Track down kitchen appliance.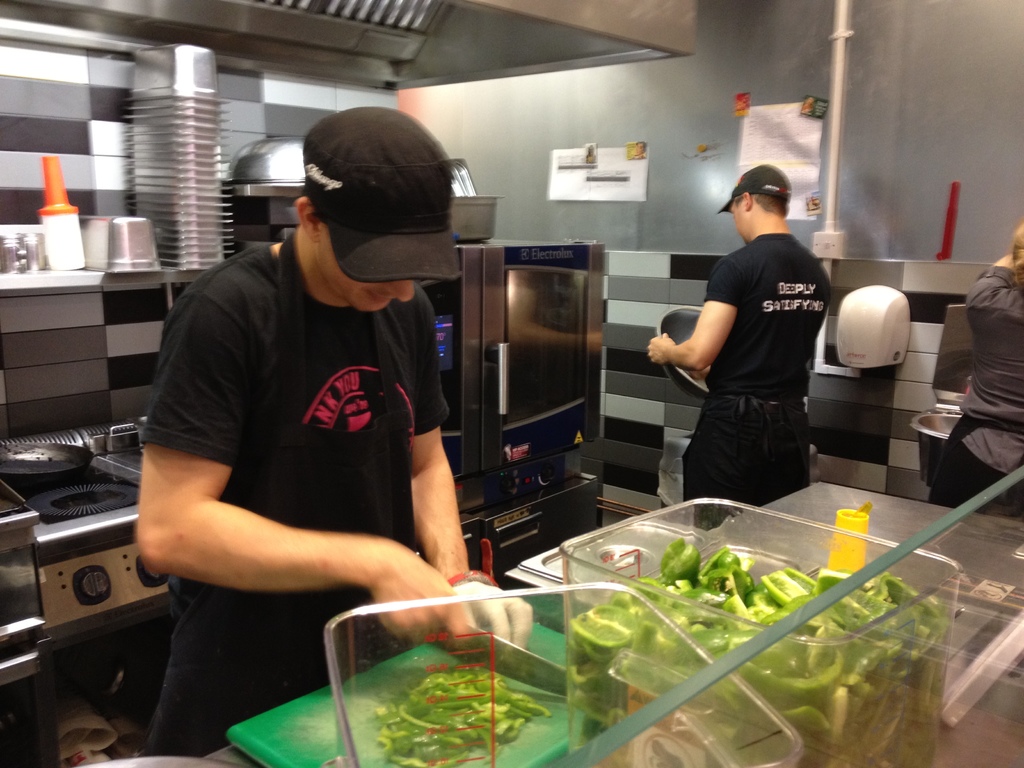
Tracked to region(418, 240, 609, 584).
